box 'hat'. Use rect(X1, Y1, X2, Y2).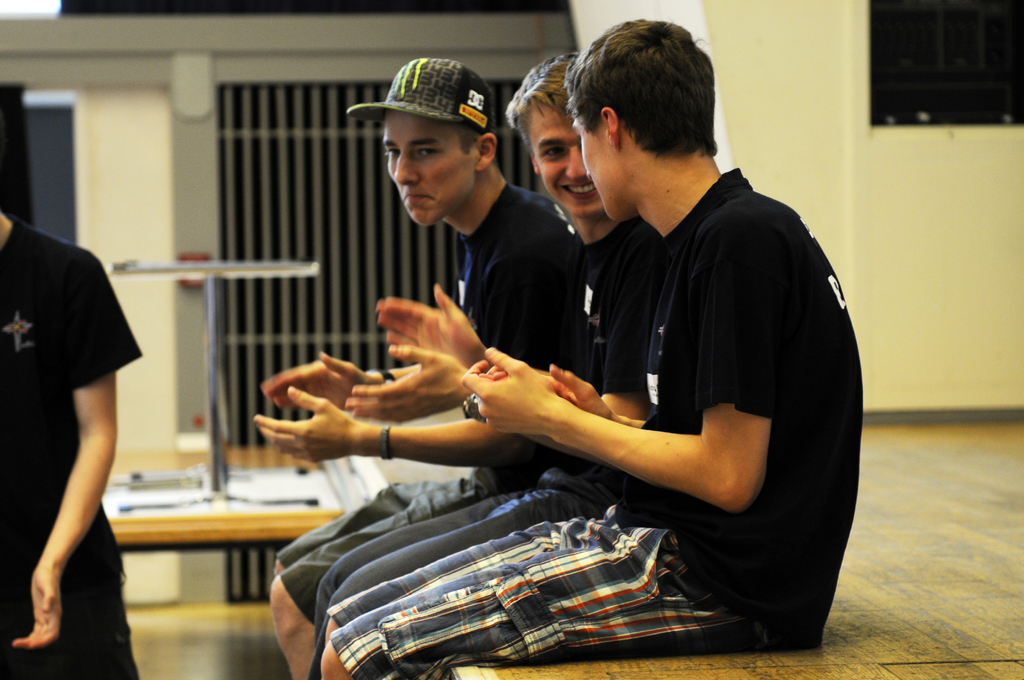
rect(346, 58, 497, 135).
